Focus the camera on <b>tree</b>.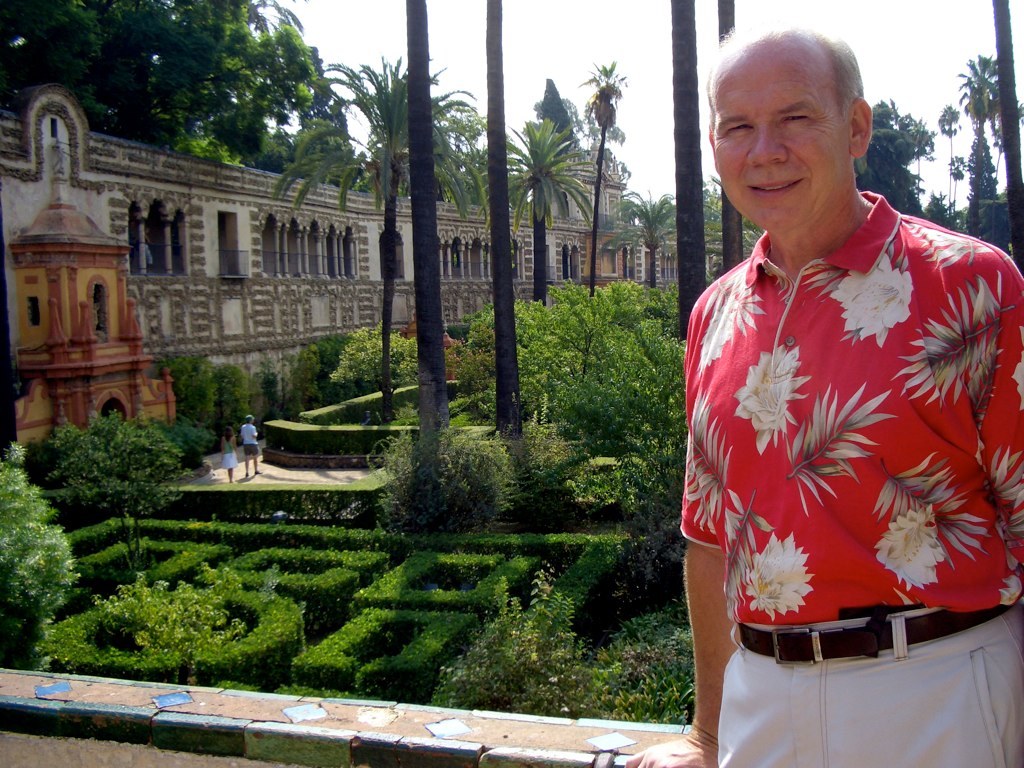
Focus region: locate(543, 80, 581, 150).
